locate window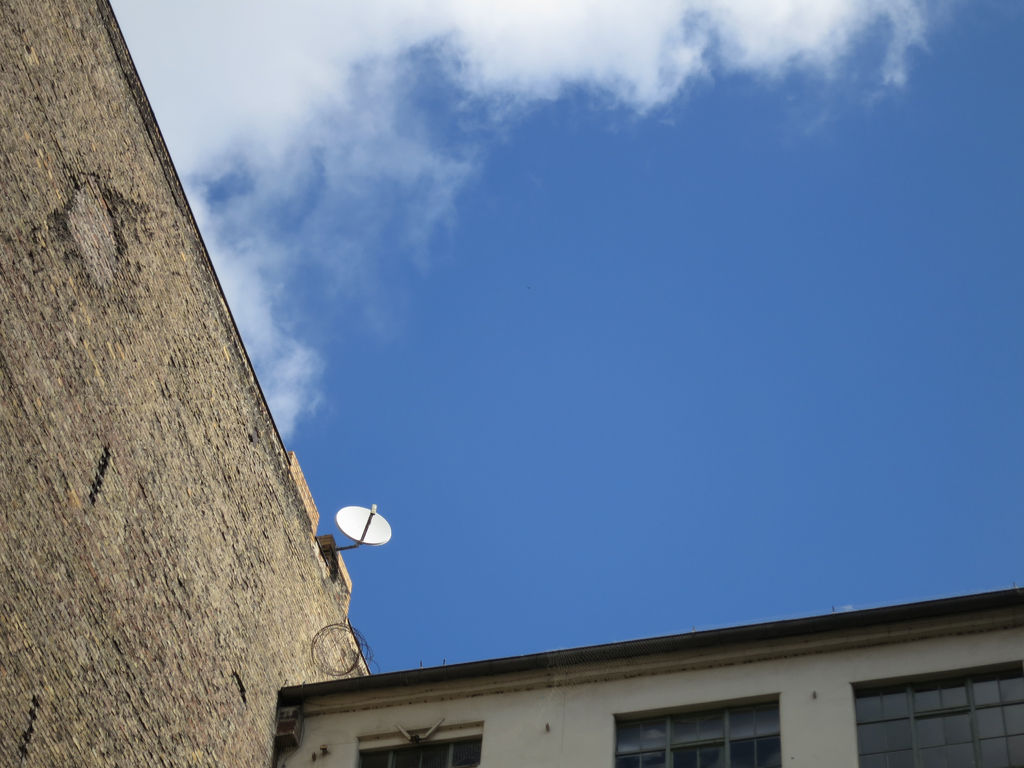
BBox(845, 655, 1023, 767)
